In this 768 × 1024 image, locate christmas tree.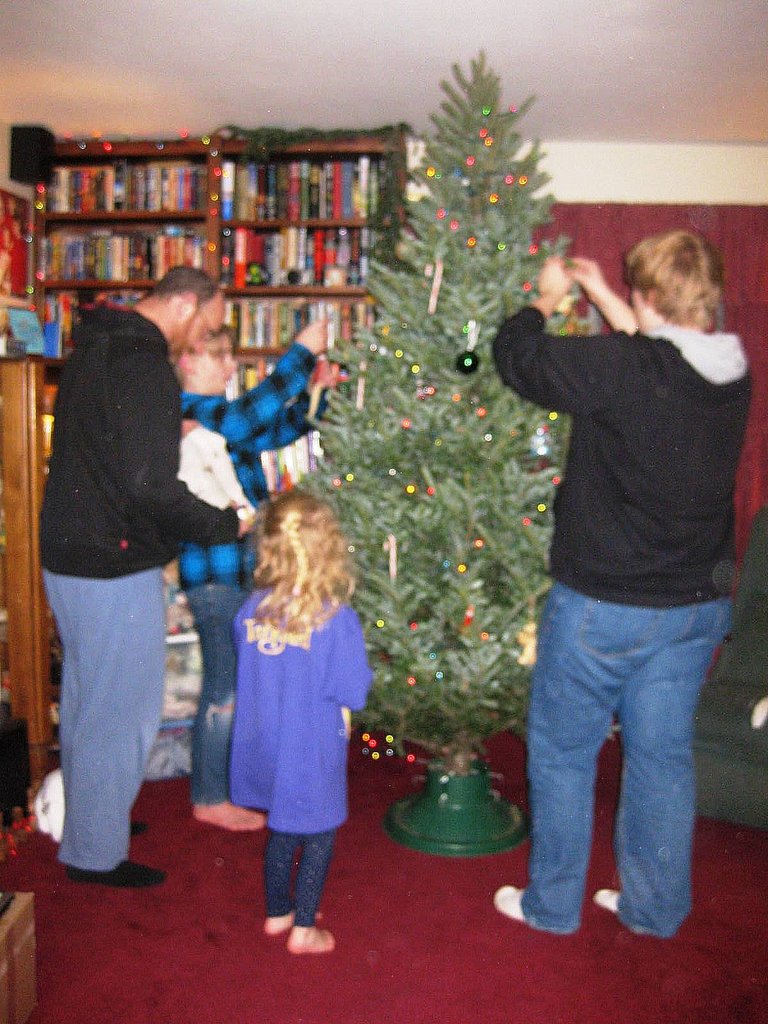
Bounding box: 280/42/604/735.
